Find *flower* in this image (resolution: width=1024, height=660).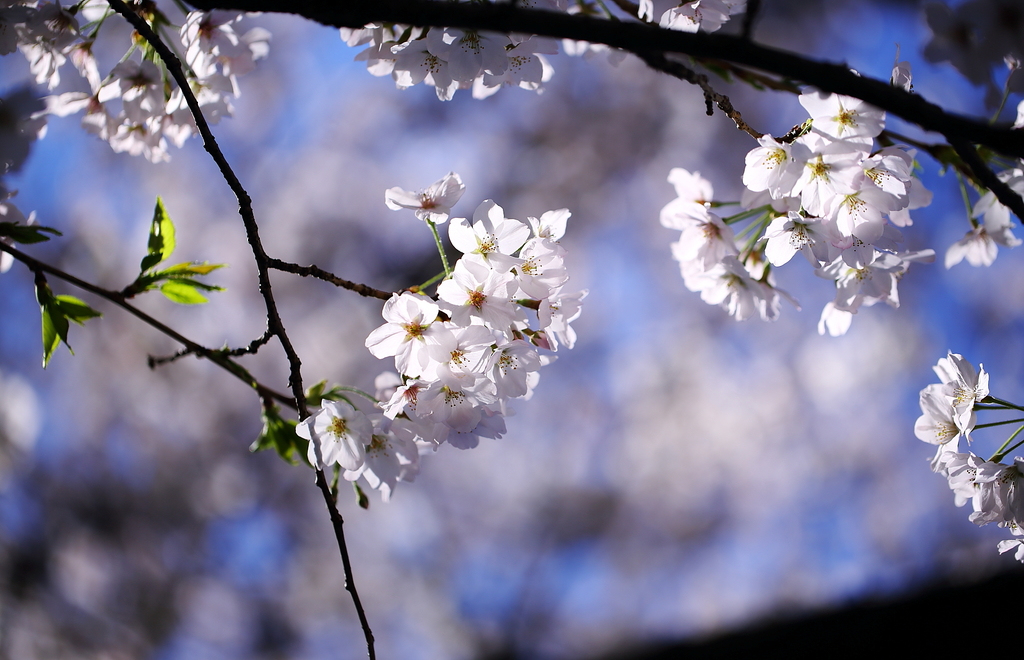
[left=3, top=86, right=52, bottom=172].
